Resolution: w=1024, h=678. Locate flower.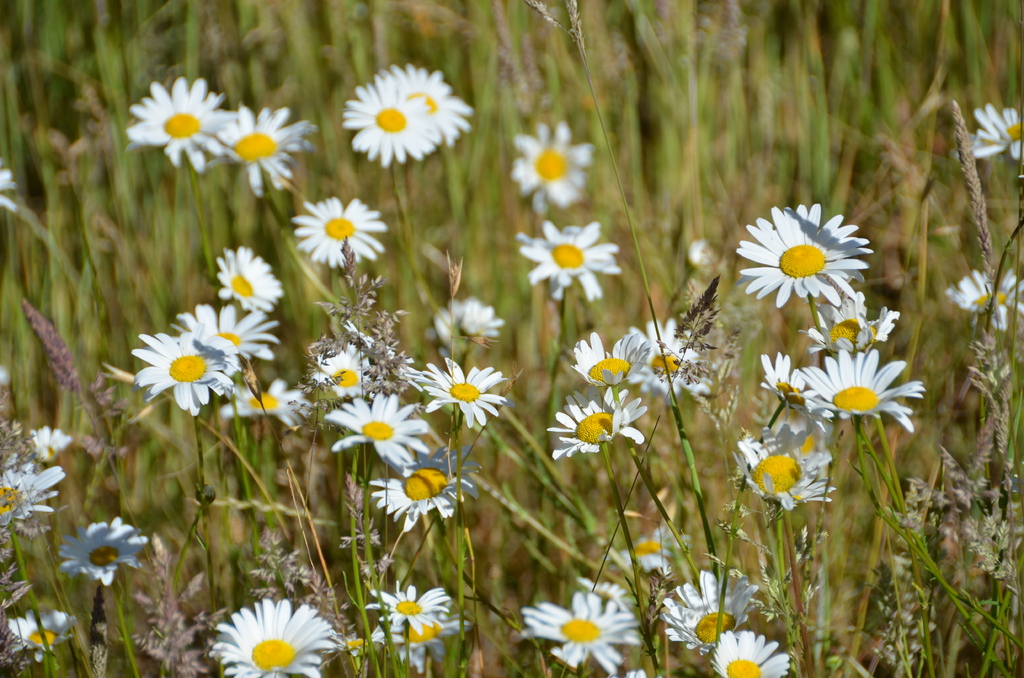
bbox=(61, 513, 158, 593).
